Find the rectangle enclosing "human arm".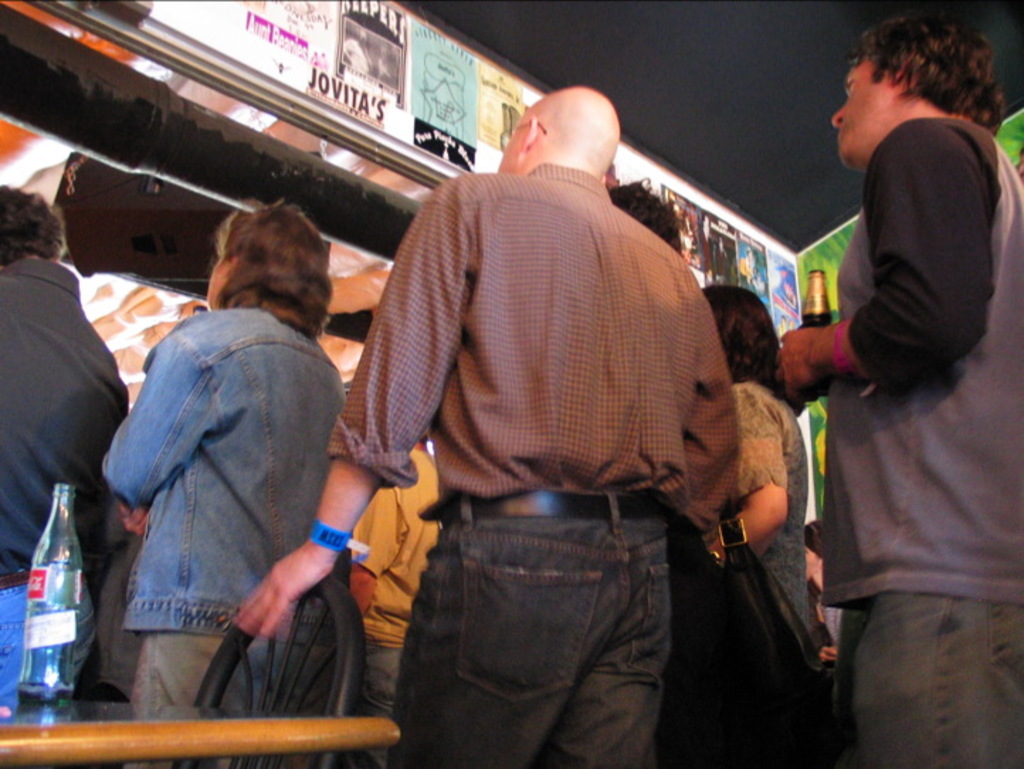
rect(116, 494, 173, 541).
